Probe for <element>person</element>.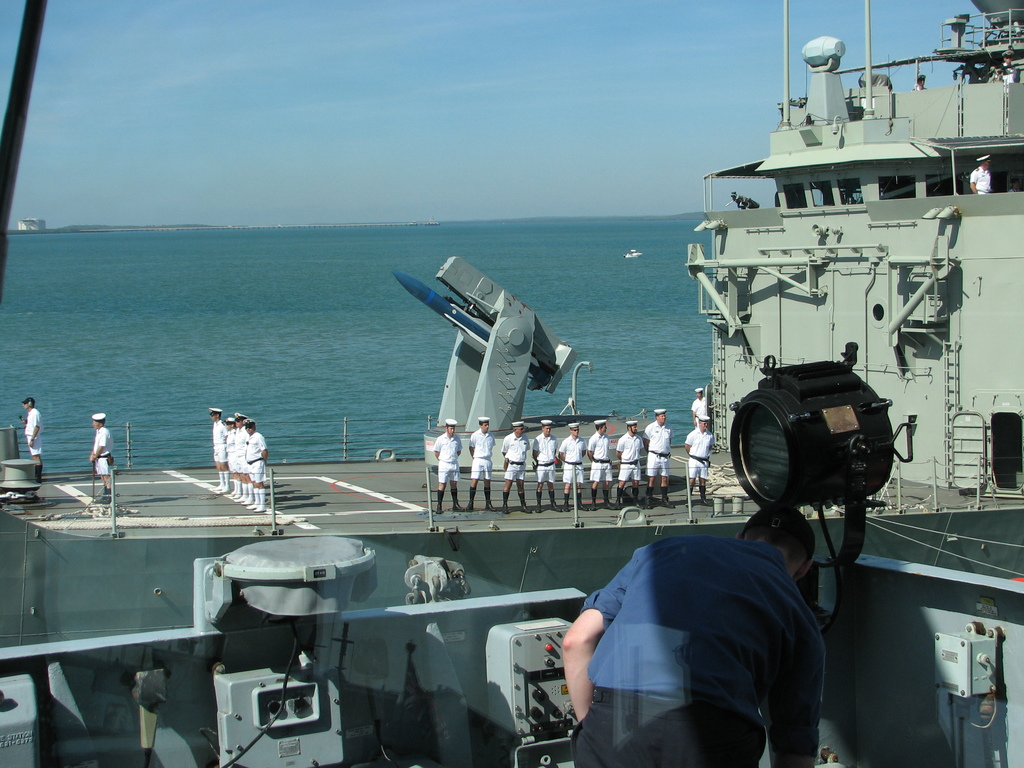
Probe result: x1=491, y1=418, x2=528, y2=511.
